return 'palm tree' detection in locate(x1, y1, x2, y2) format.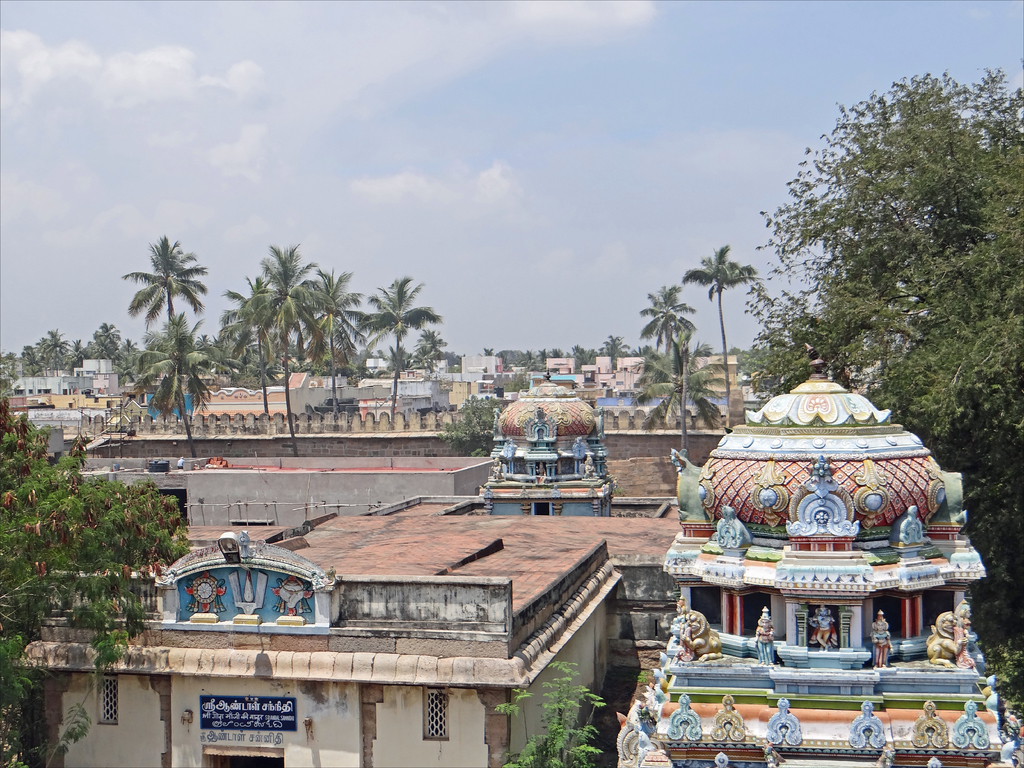
locate(302, 271, 372, 435).
